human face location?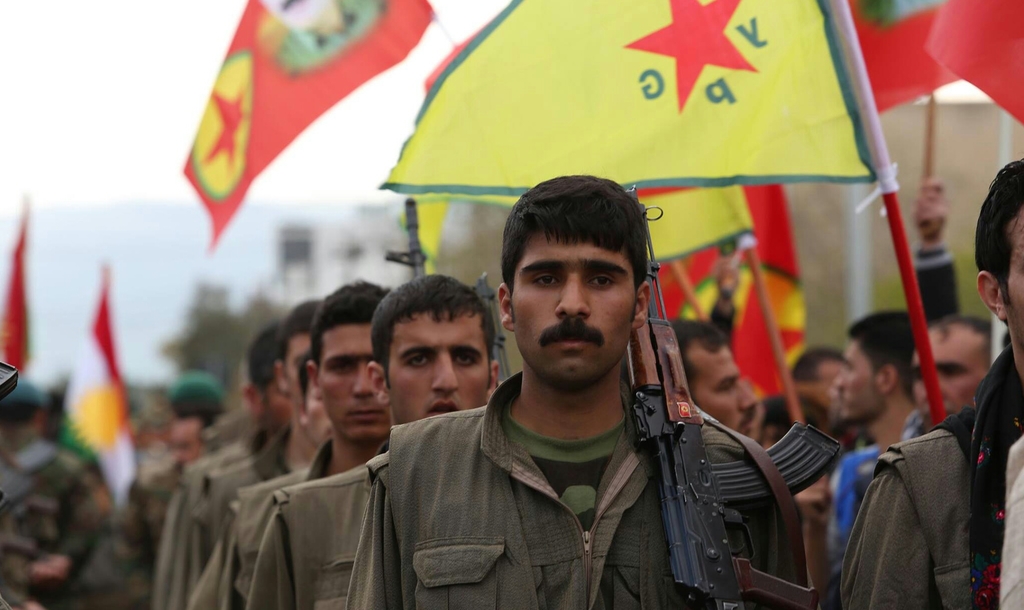
Rect(318, 323, 392, 440)
